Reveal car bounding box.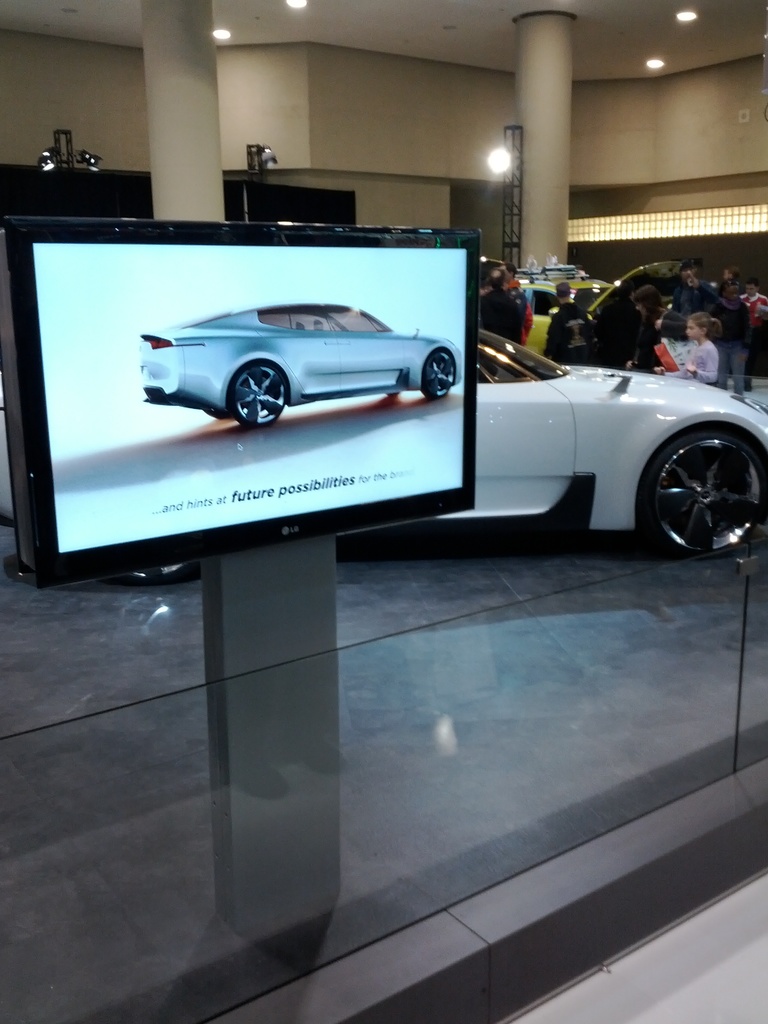
Revealed: <box>118,260,448,415</box>.
